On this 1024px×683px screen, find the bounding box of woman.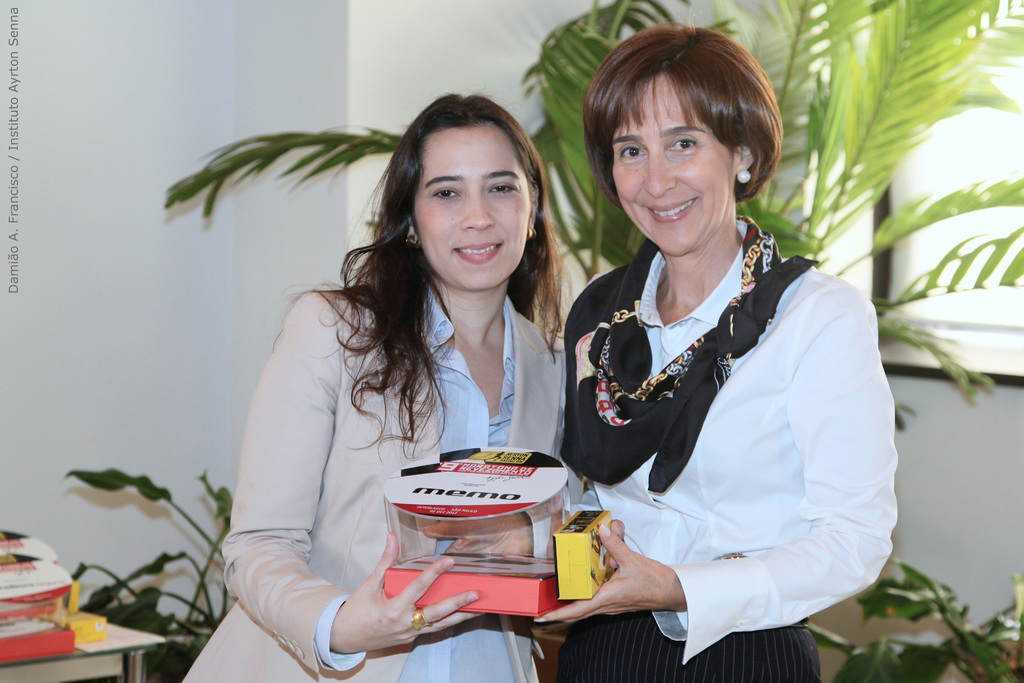
Bounding box: {"left": 211, "top": 85, "right": 610, "bottom": 664}.
